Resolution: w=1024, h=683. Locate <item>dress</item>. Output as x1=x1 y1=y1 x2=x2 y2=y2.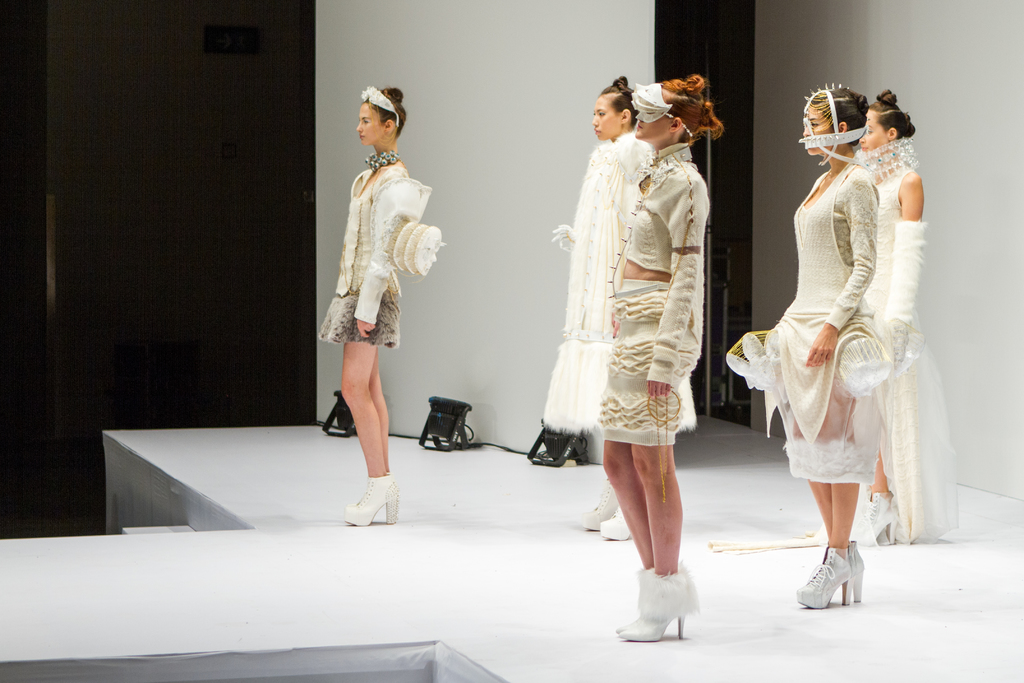
x1=543 y1=131 x2=698 y2=432.
